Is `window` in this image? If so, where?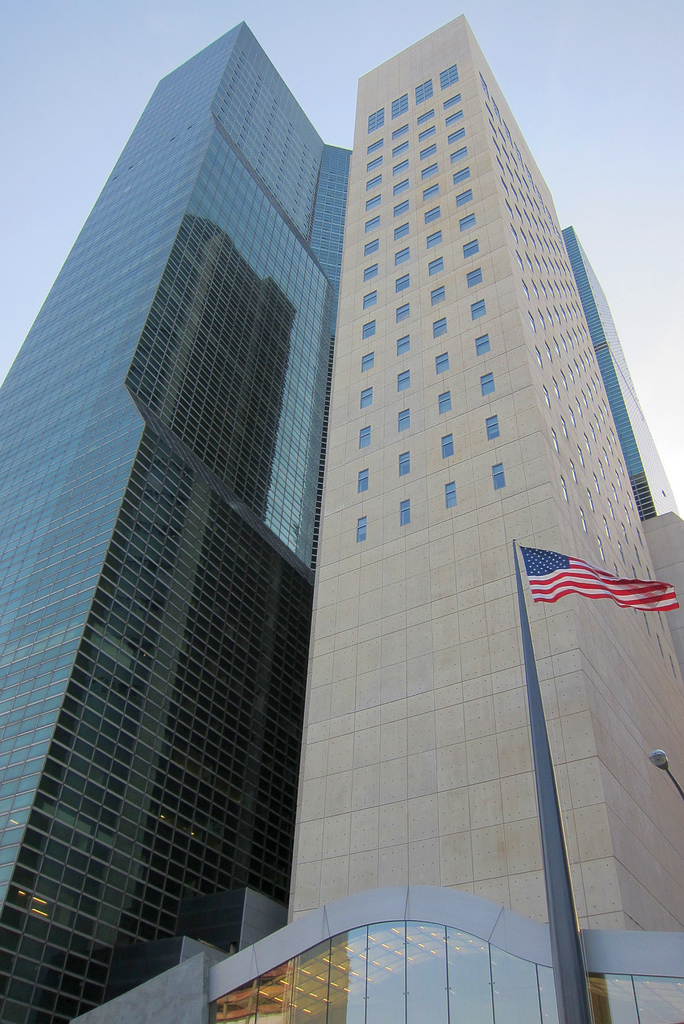
Yes, at [440,64,455,89].
